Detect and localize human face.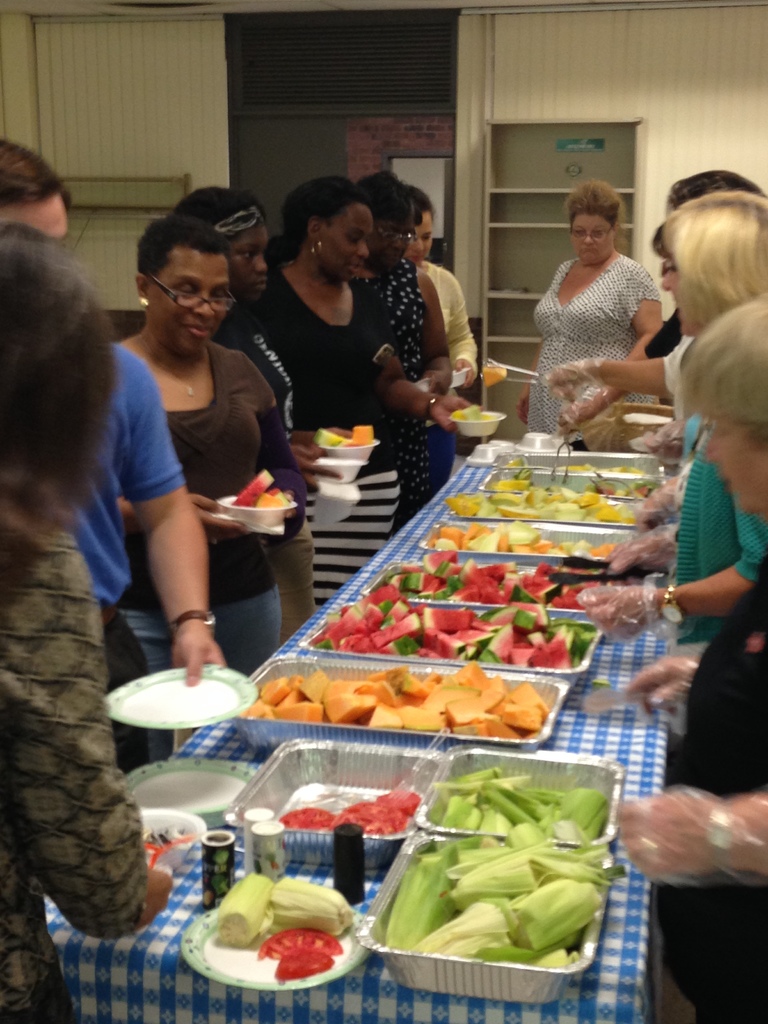
Localized at bbox=(230, 225, 269, 298).
